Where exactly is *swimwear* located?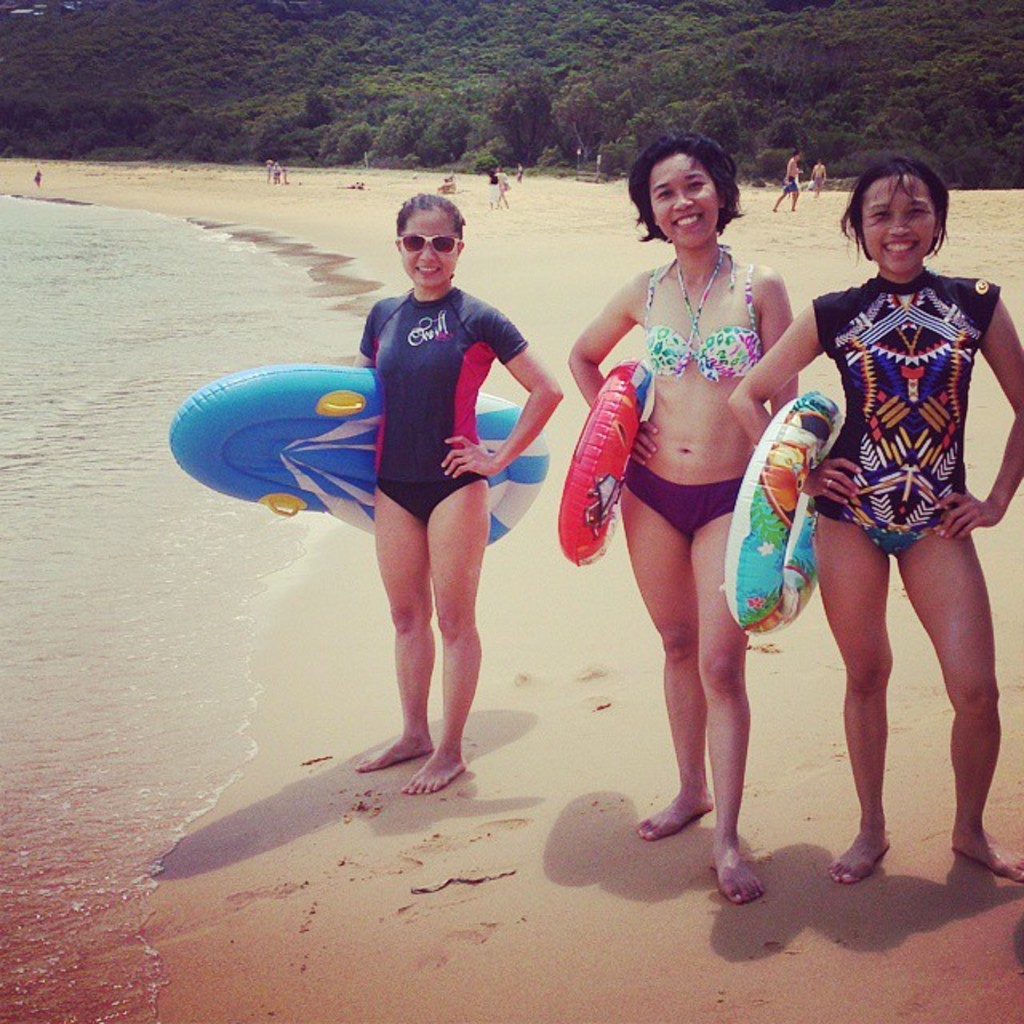
Its bounding box is locate(624, 458, 742, 542).
